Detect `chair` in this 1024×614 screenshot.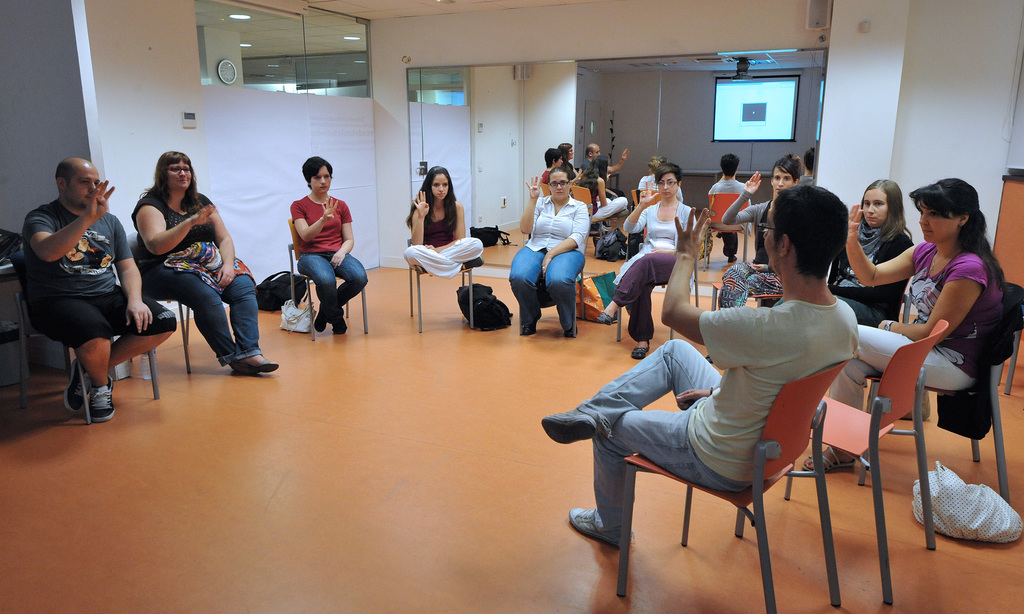
Detection: region(707, 280, 781, 311).
